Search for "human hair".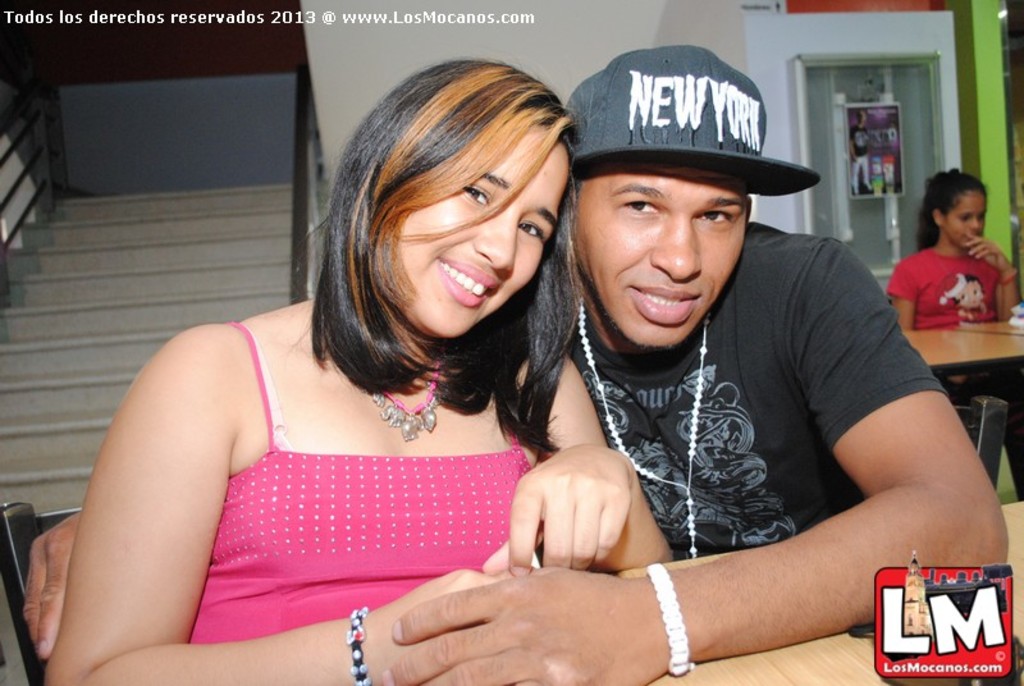
Found at <box>296,58,588,434</box>.
